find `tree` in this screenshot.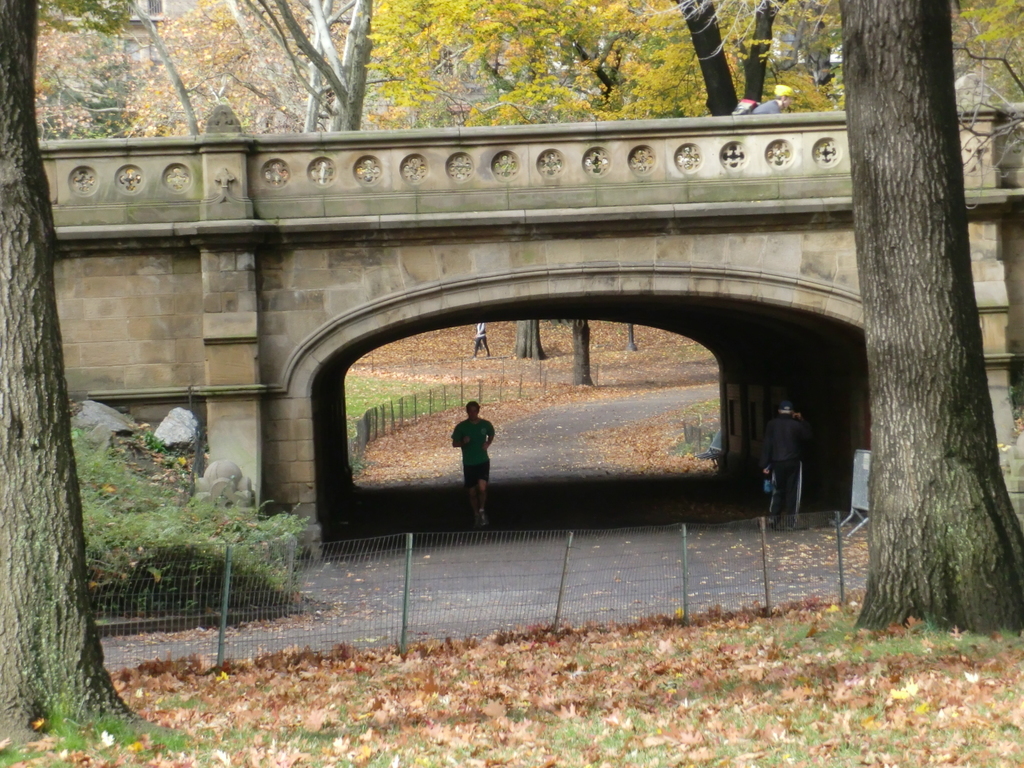
The bounding box for `tree` is left=827, top=0, right=1023, bottom=629.
